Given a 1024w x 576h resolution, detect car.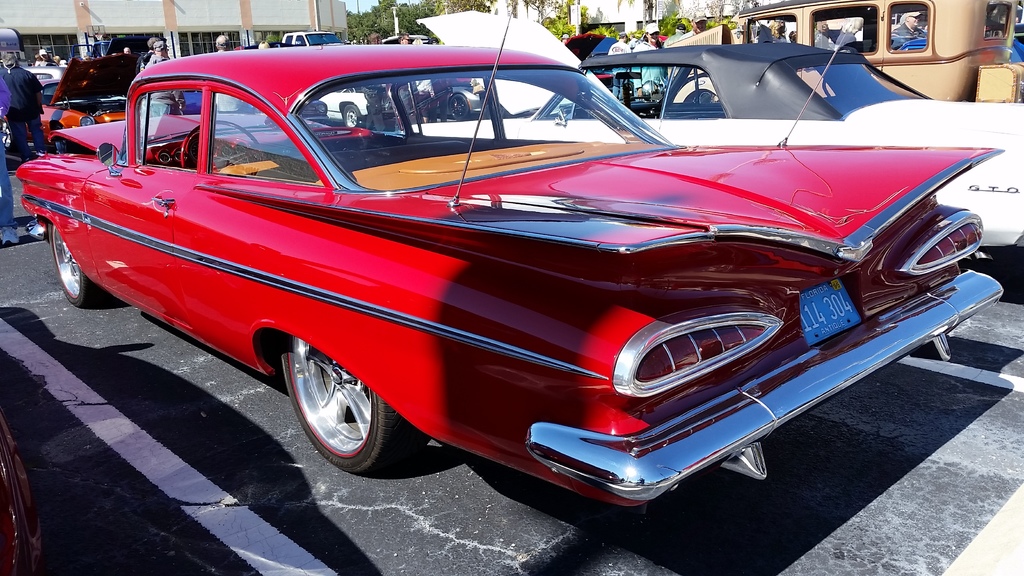
rect(16, 65, 61, 83).
